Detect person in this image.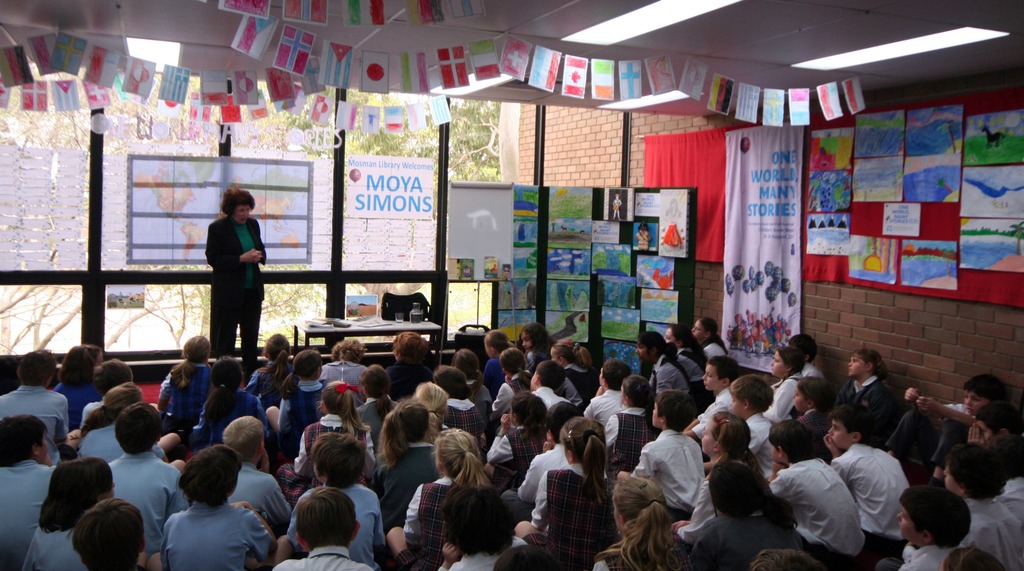
Detection: 493:348:541:406.
